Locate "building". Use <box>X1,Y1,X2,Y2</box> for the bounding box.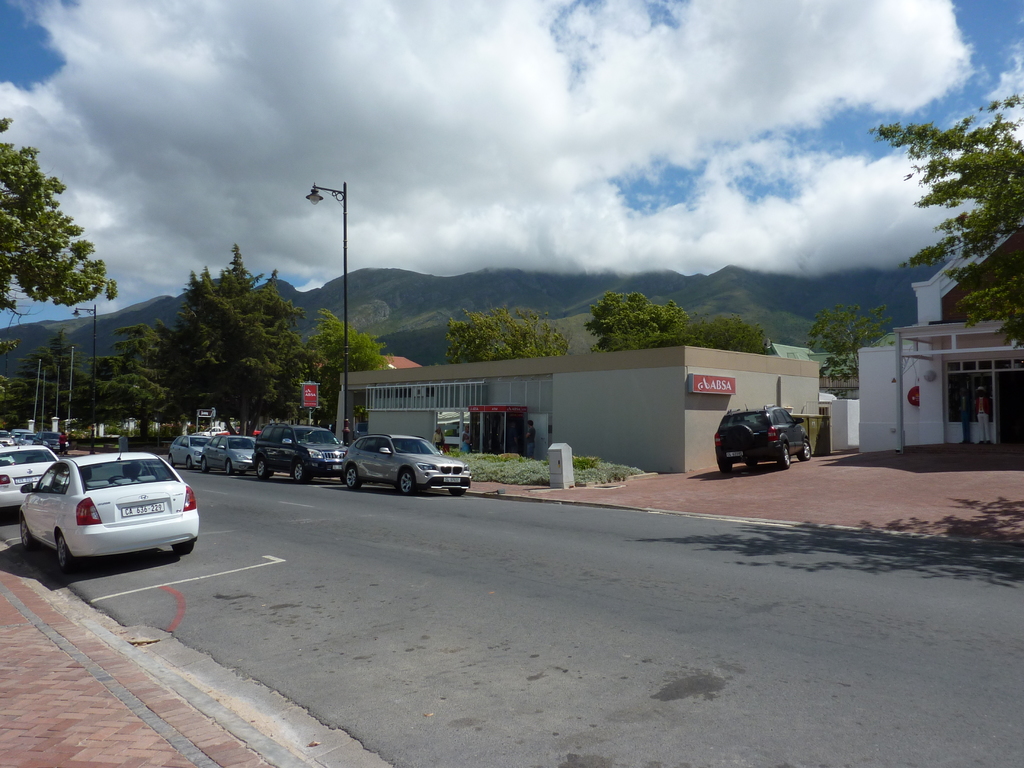
<box>338,347,825,472</box>.
